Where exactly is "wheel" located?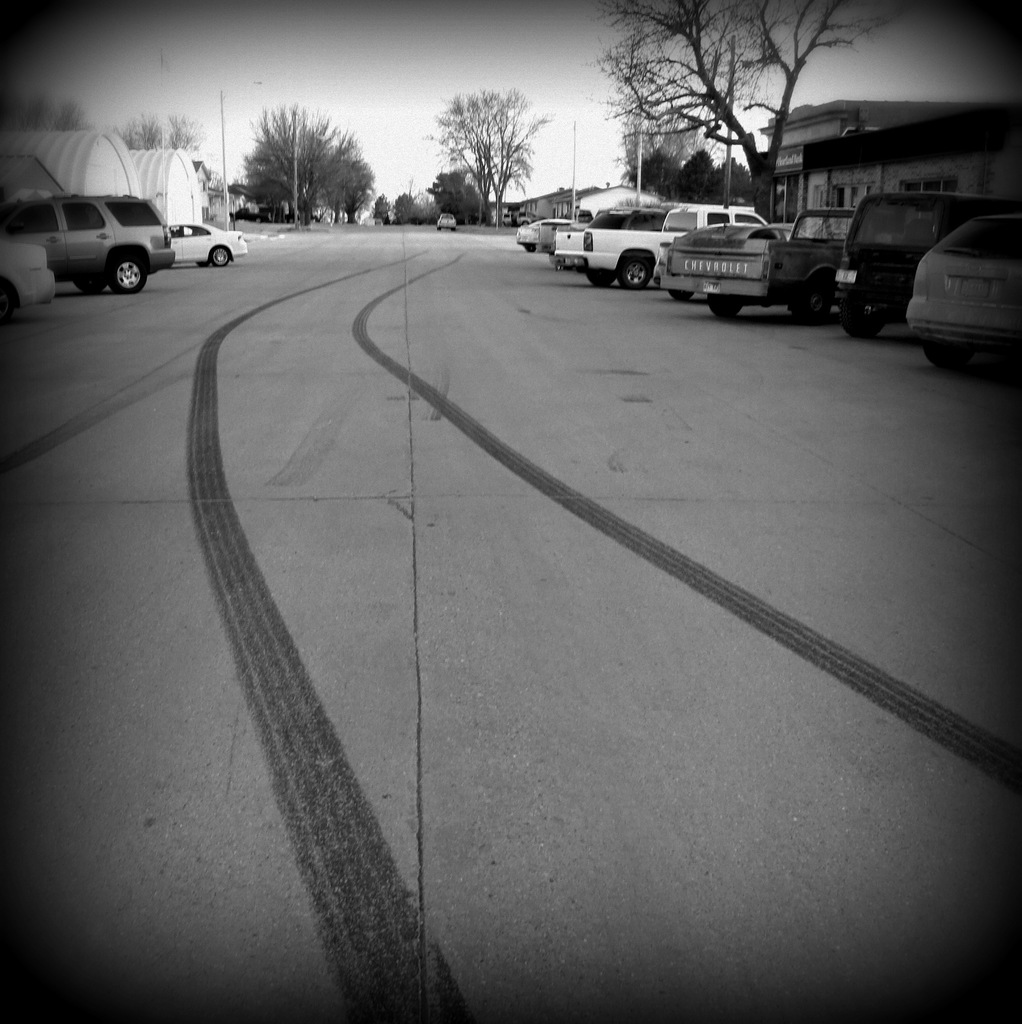
Its bounding box is <box>589,275,612,285</box>.
